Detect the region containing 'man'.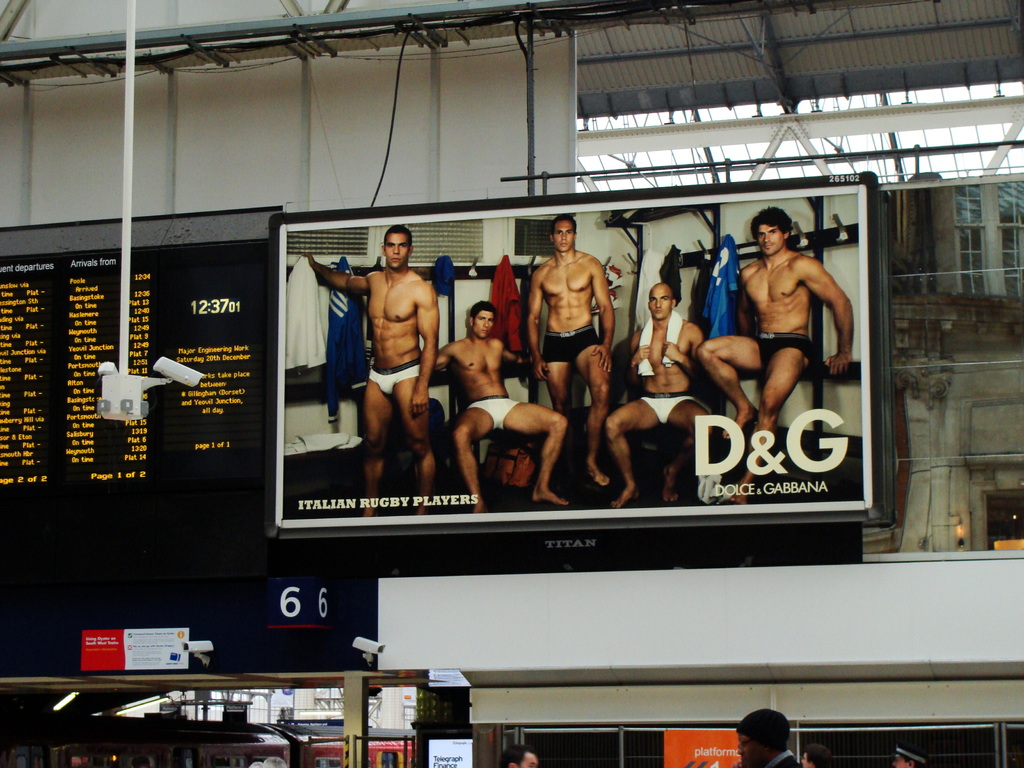
[x1=435, y1=301, x2=572, y2=511].
